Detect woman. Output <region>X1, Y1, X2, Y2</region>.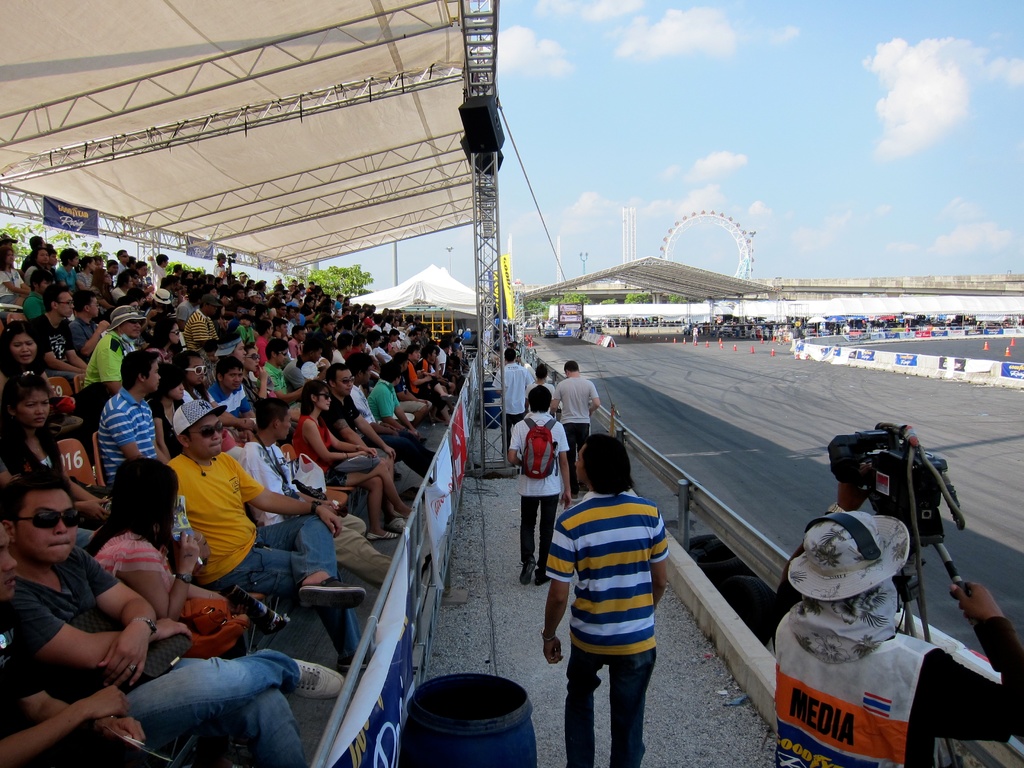
<region>0, 372, 116, 552</region>.
